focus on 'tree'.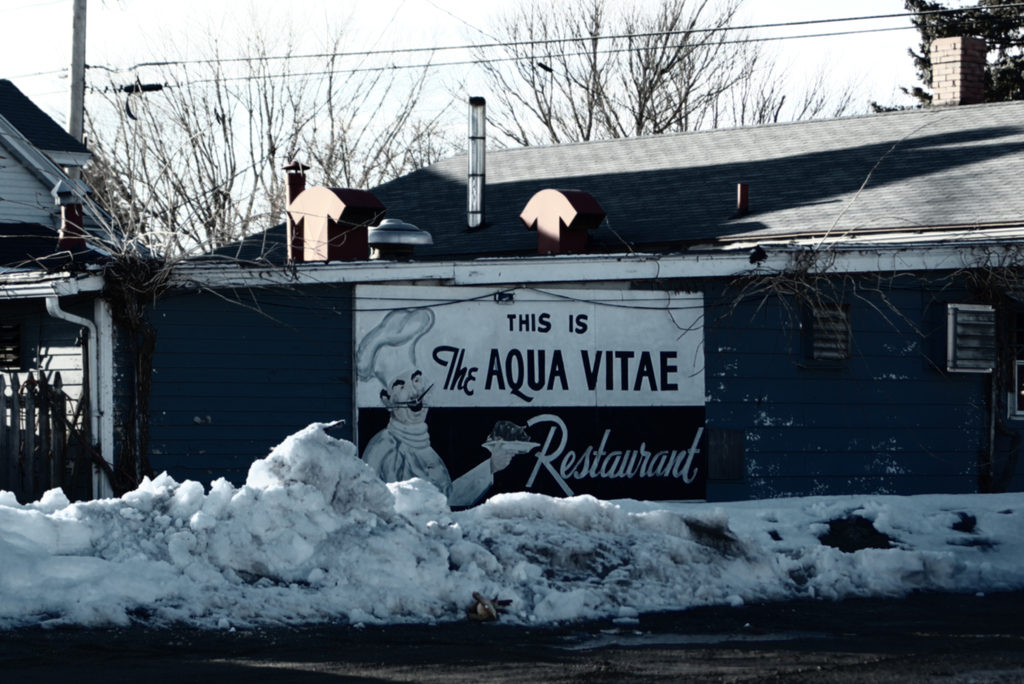
Focused at 43,0,479,279.
